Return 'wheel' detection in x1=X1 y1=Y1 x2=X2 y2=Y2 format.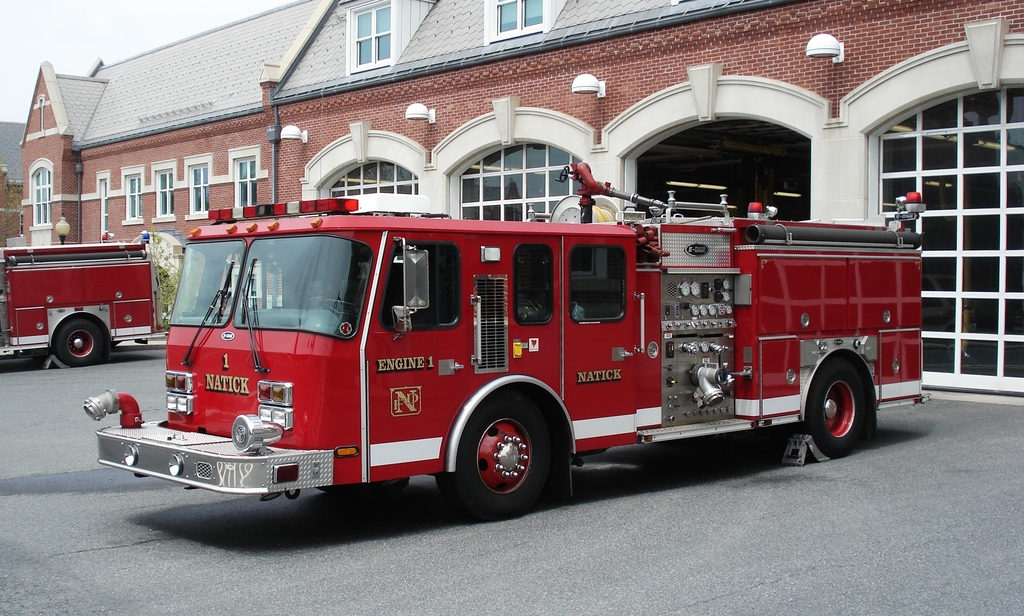
x1=430 y1=394 x2=565 y2=520.
